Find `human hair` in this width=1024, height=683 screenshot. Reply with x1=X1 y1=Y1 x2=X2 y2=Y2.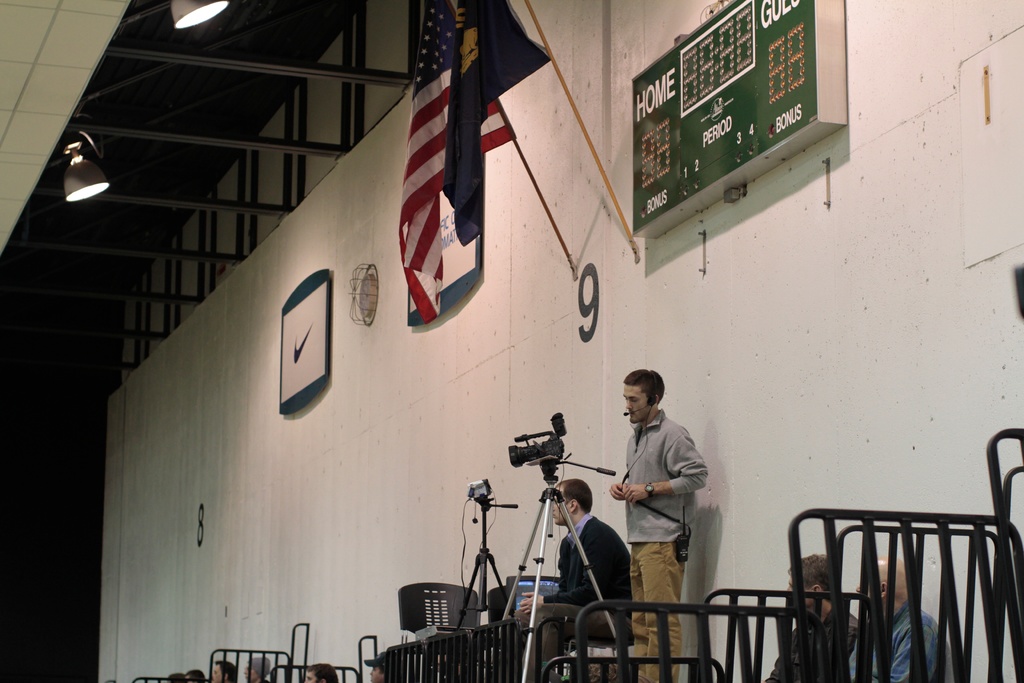
x1=378 y1=666 x2=387 y2=675.
